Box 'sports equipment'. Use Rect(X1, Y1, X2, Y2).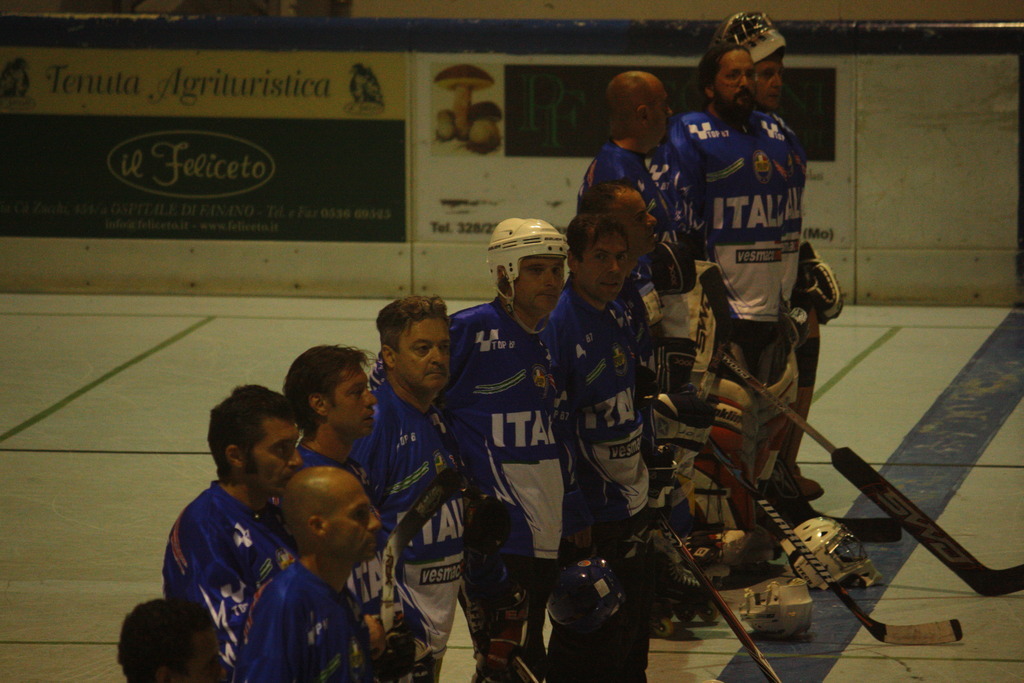
Rect(709, 12, 785, 76).
